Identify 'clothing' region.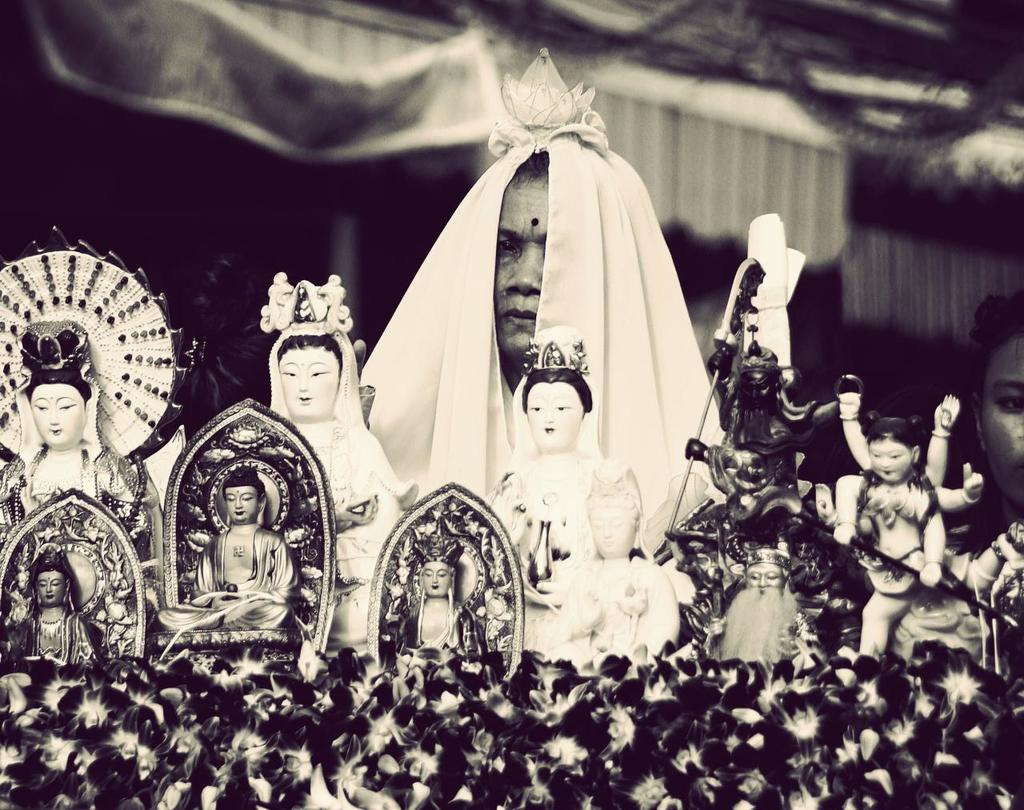
Region: [left=3, top=608, right=106, bottom=666].
